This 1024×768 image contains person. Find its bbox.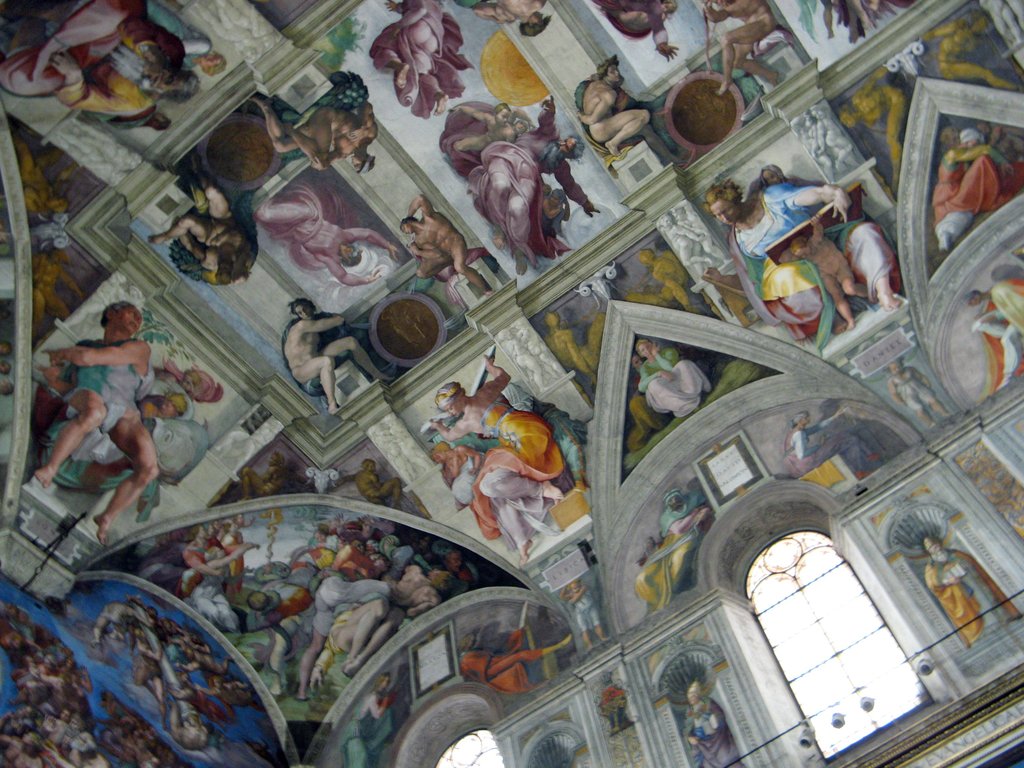
detection(916, 530, 1020, 644).
